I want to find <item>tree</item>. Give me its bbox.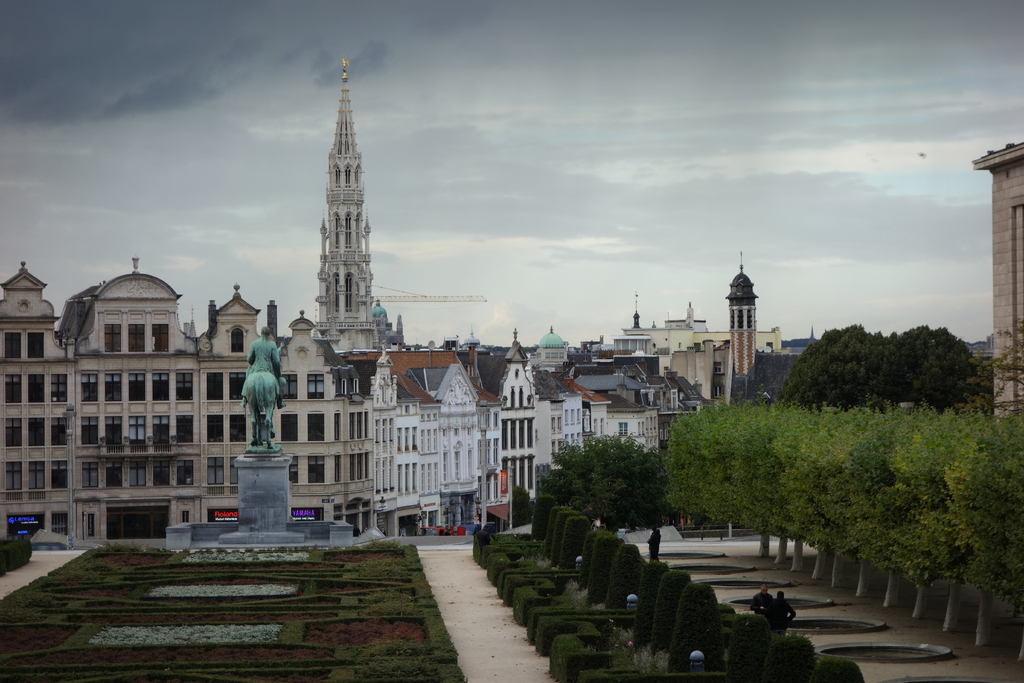
pyautogui.locateOnScreen(529, 495, 557, 545).
